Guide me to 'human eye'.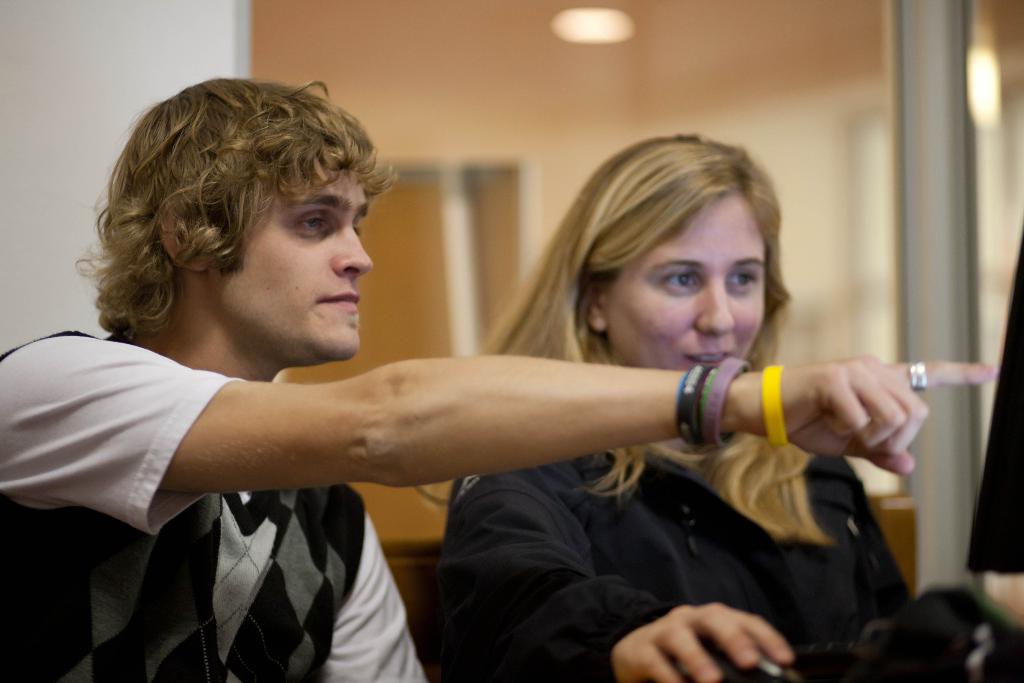
Guidance: 660/265/701/292.
